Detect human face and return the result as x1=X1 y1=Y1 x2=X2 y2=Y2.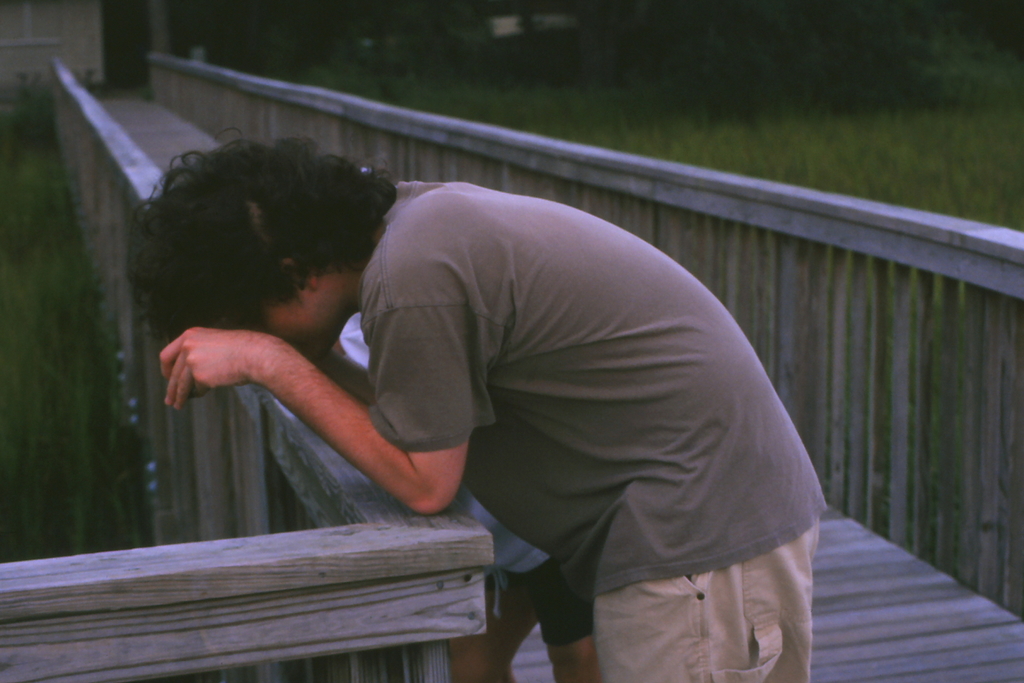
x1=243 y1=294 x2=328 y2=365.
